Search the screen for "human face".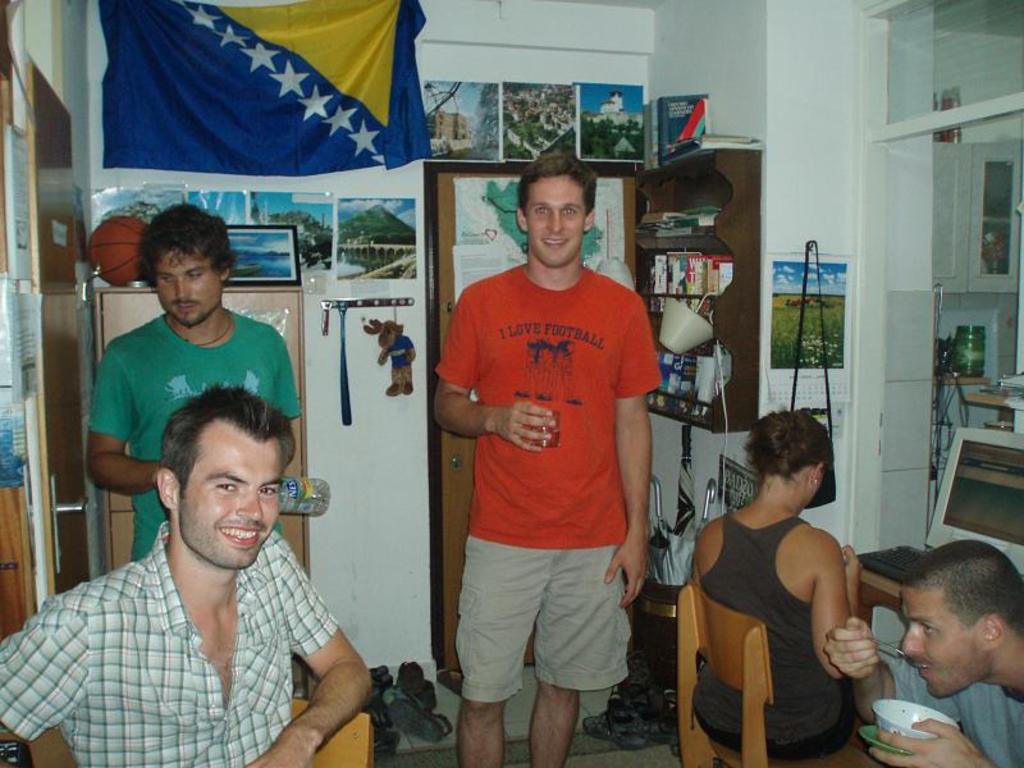
Found at l=525, t=172, r=582, b=266.
